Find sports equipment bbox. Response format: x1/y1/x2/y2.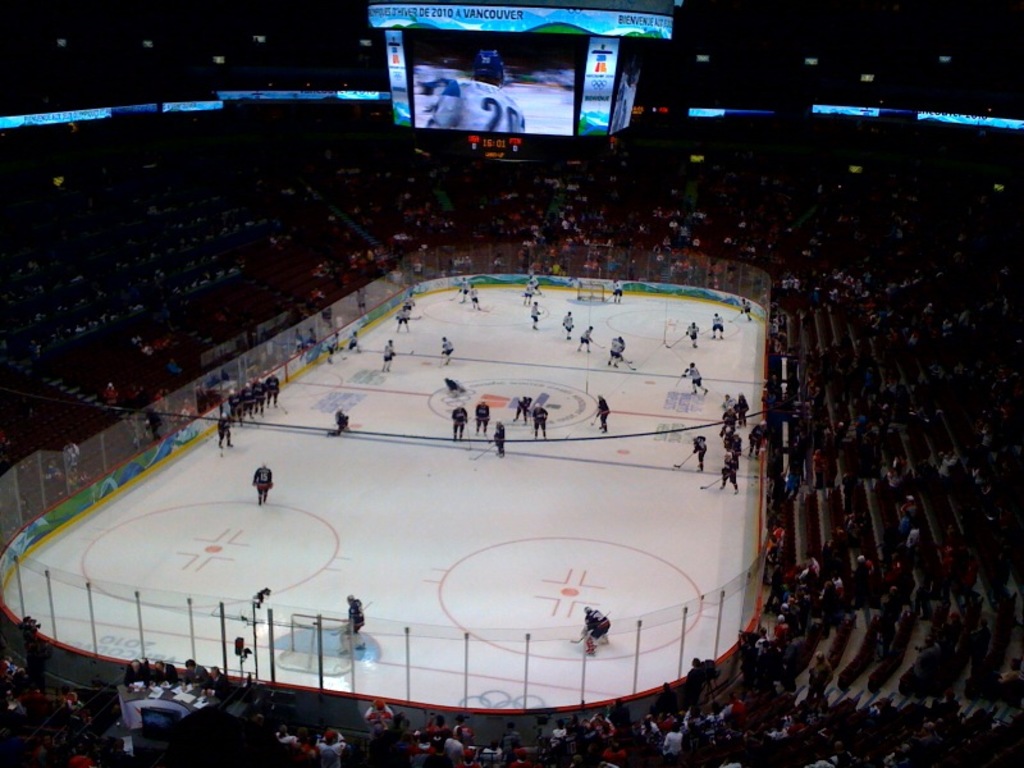
571/628/591/644.
